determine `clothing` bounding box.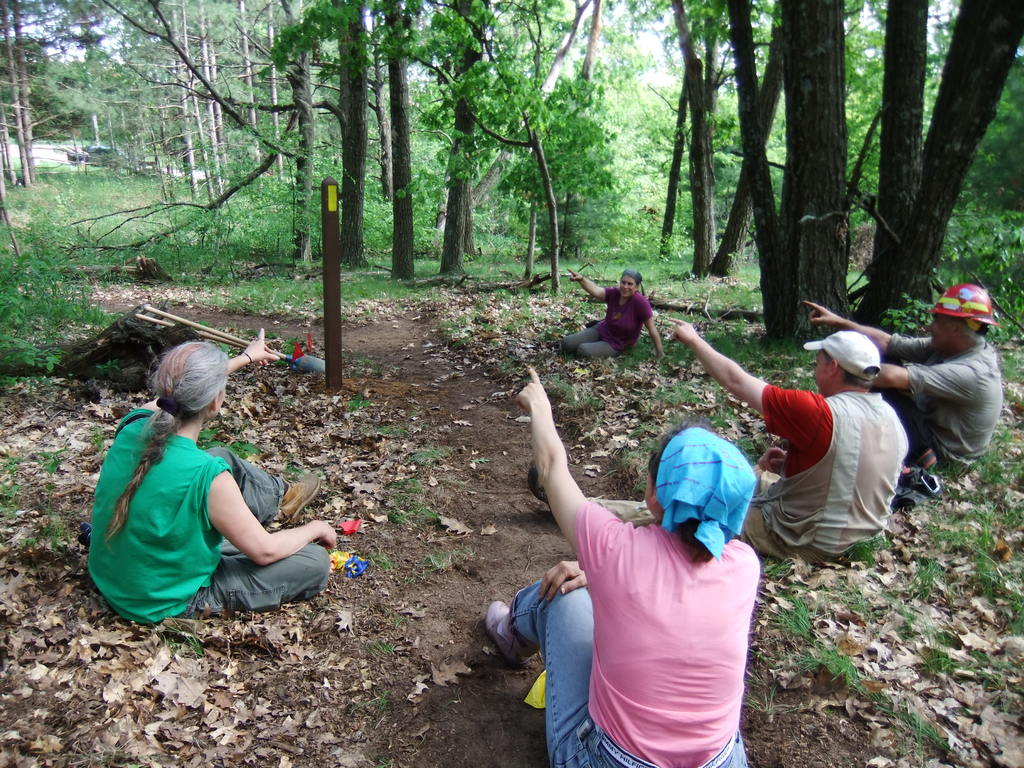
Determined: 557,294,657,360.
